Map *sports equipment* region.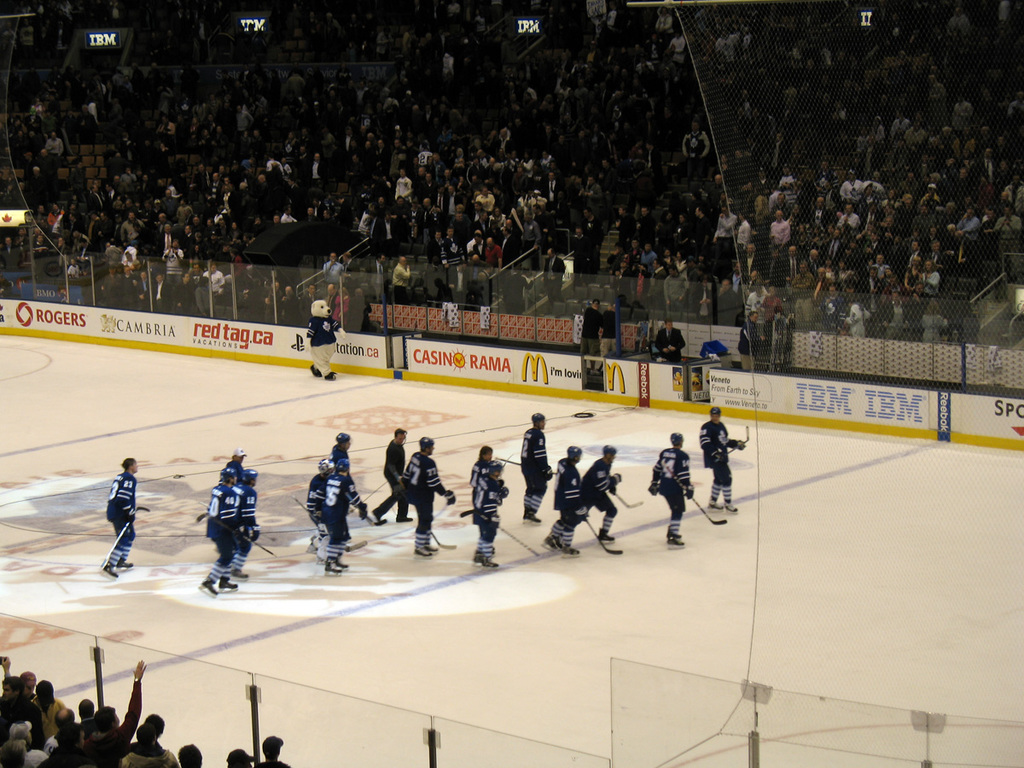
Mapped to left=645, top=480, right=660, bottom=499.
